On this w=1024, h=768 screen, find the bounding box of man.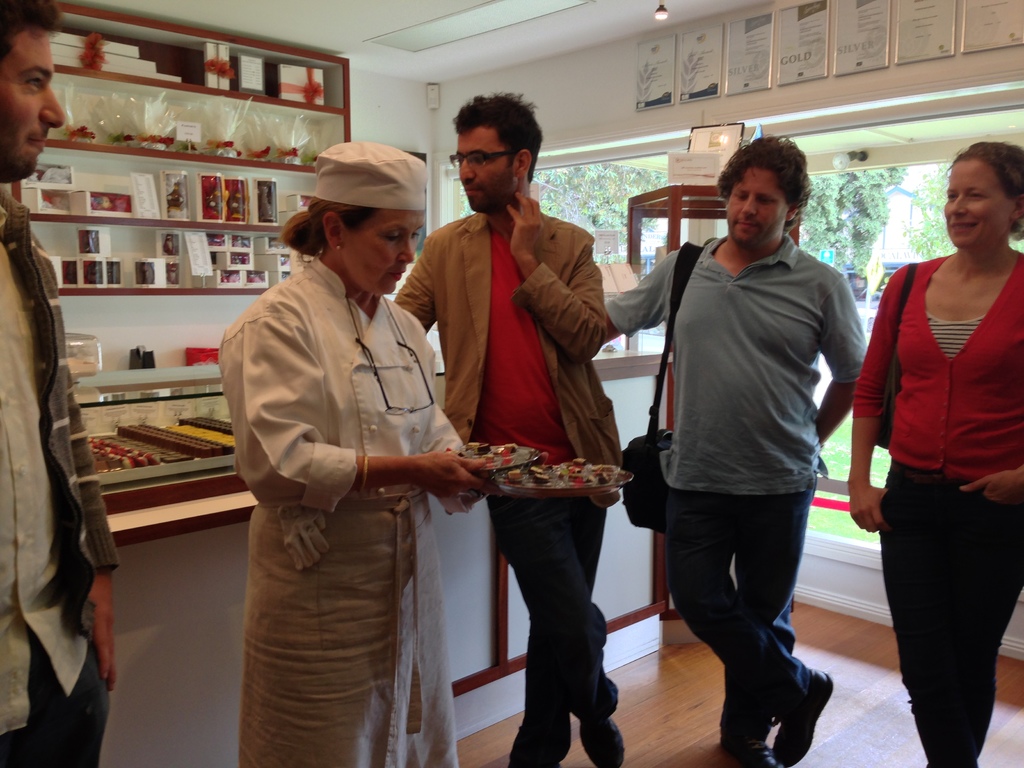
Bounding box: (388, 92, 621, 767).
